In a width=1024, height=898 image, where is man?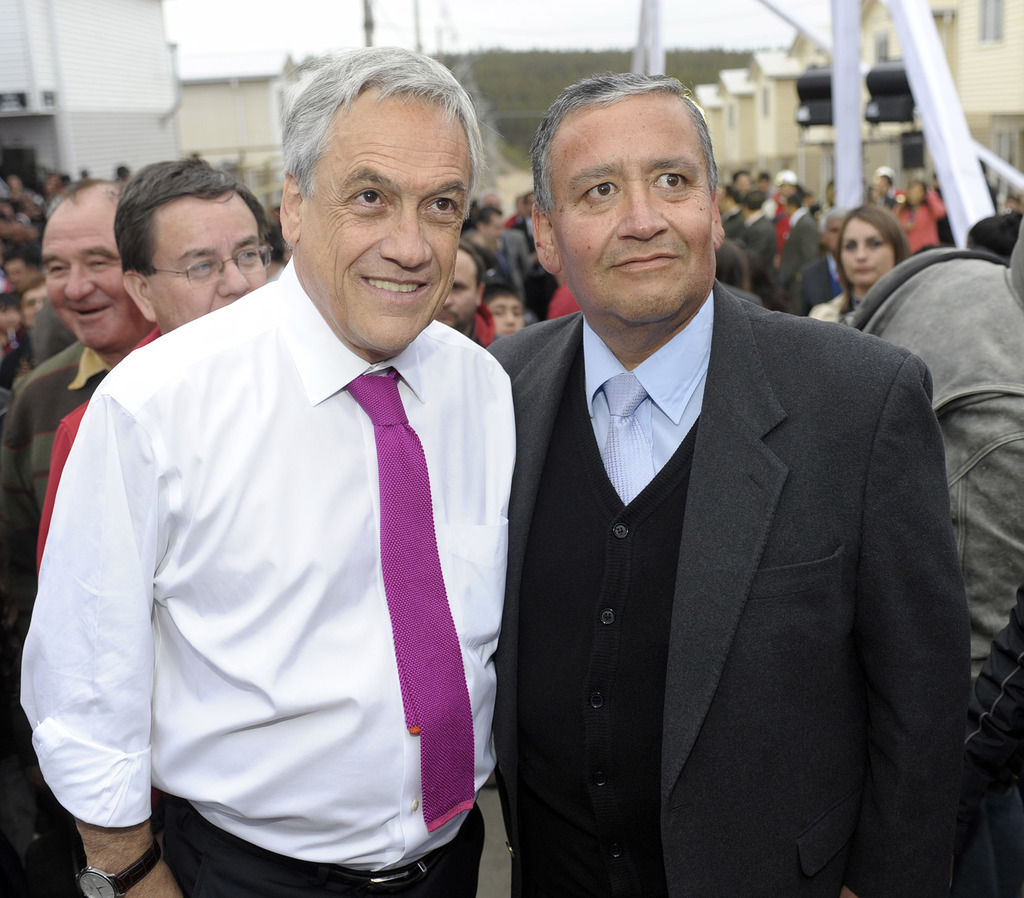
478, 66, 969, 897.
